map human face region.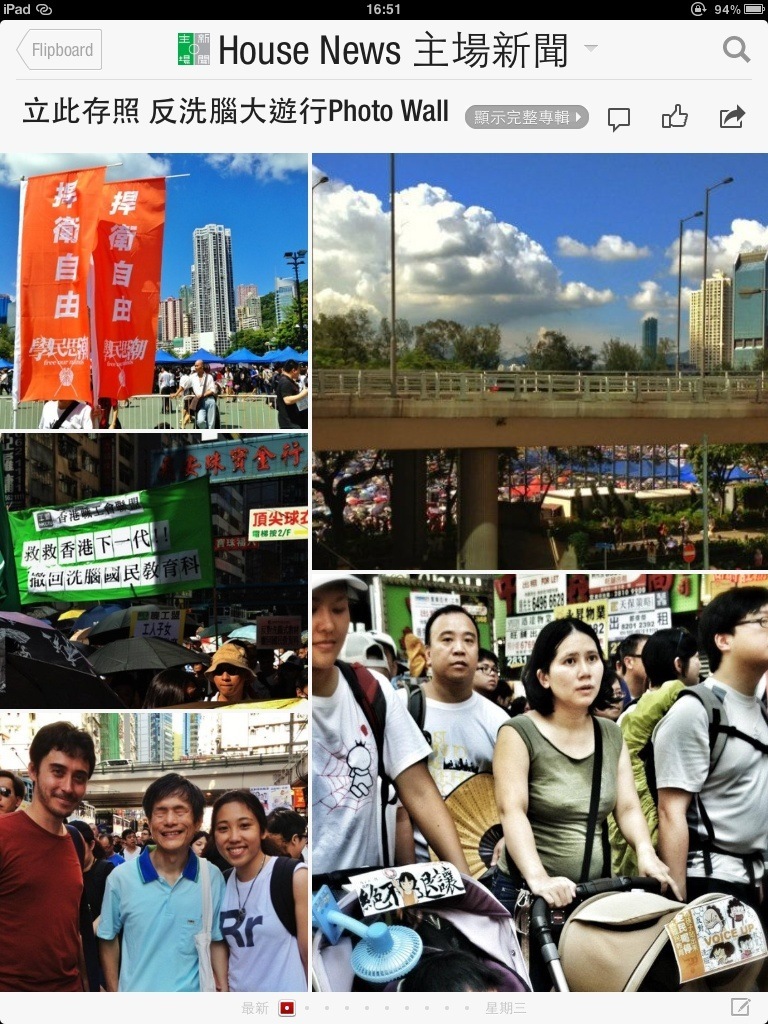
Mapped to bbox=(312, 579, 351, 668).
